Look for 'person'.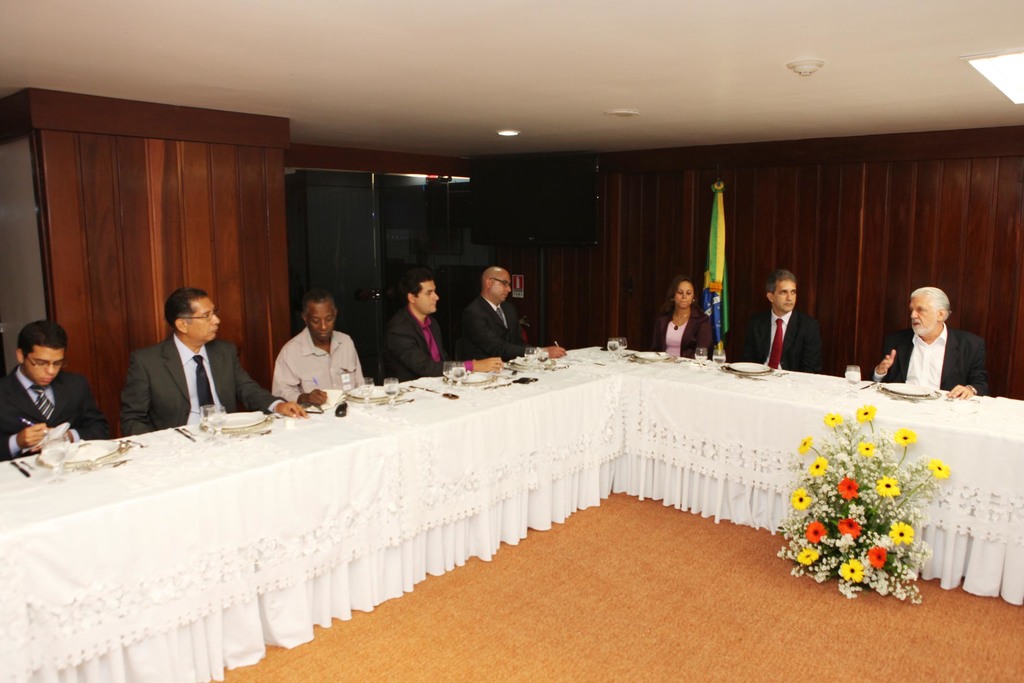
Found: 121,290,312,438.
